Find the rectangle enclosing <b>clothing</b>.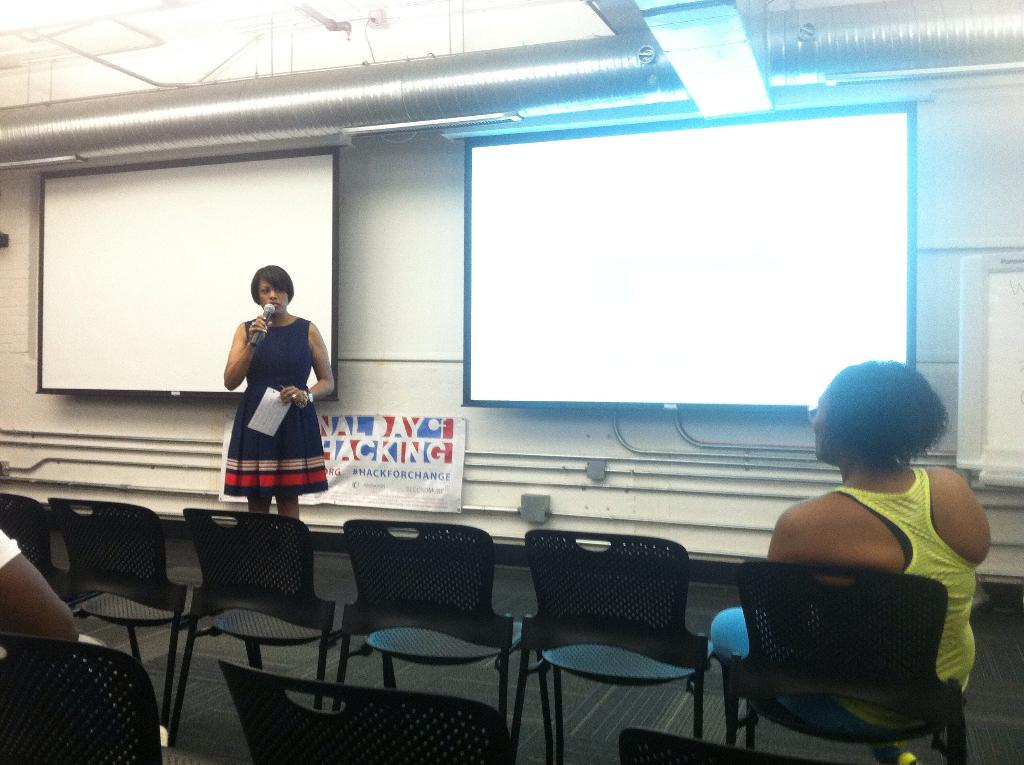
(x1=221, y1=315, x2=331, y2=499).
